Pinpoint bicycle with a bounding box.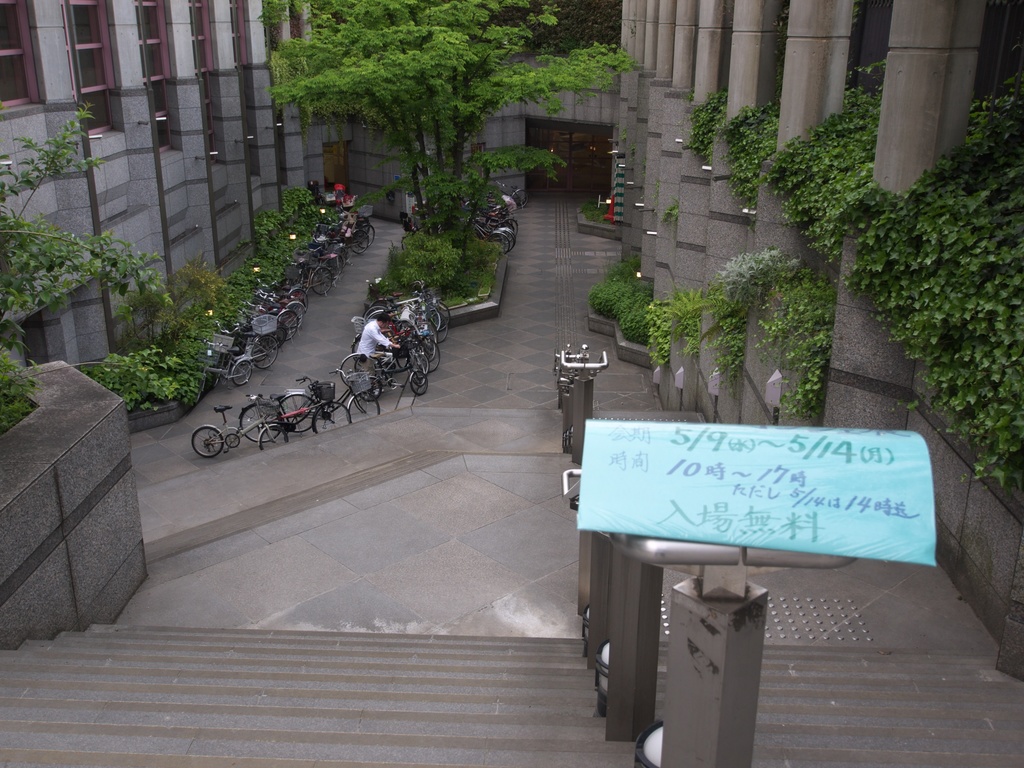
193:391:291:458.
